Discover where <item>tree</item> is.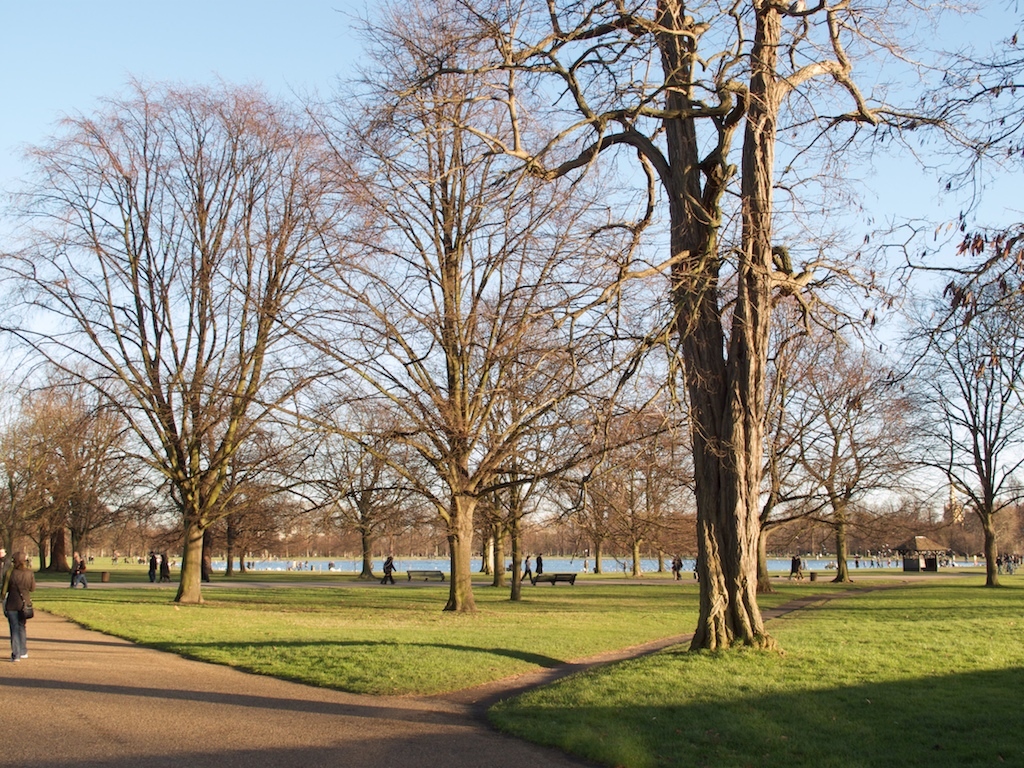
Discovered at 155:402:298:581.
